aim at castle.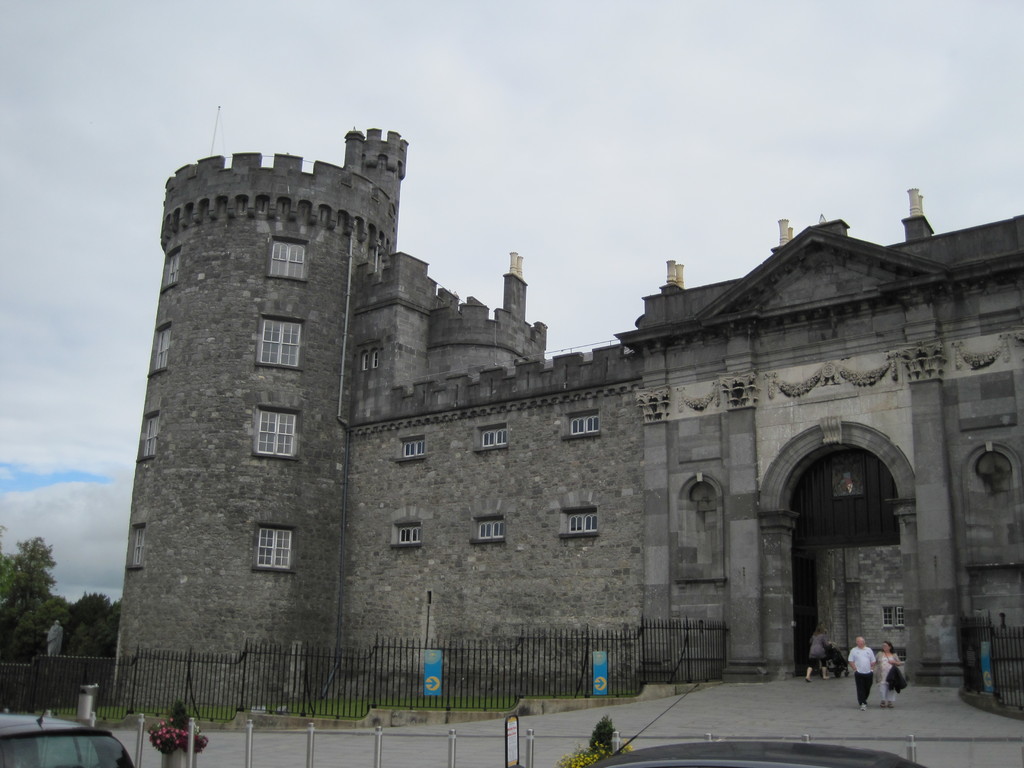
Aimed at 79:97:984:743.
